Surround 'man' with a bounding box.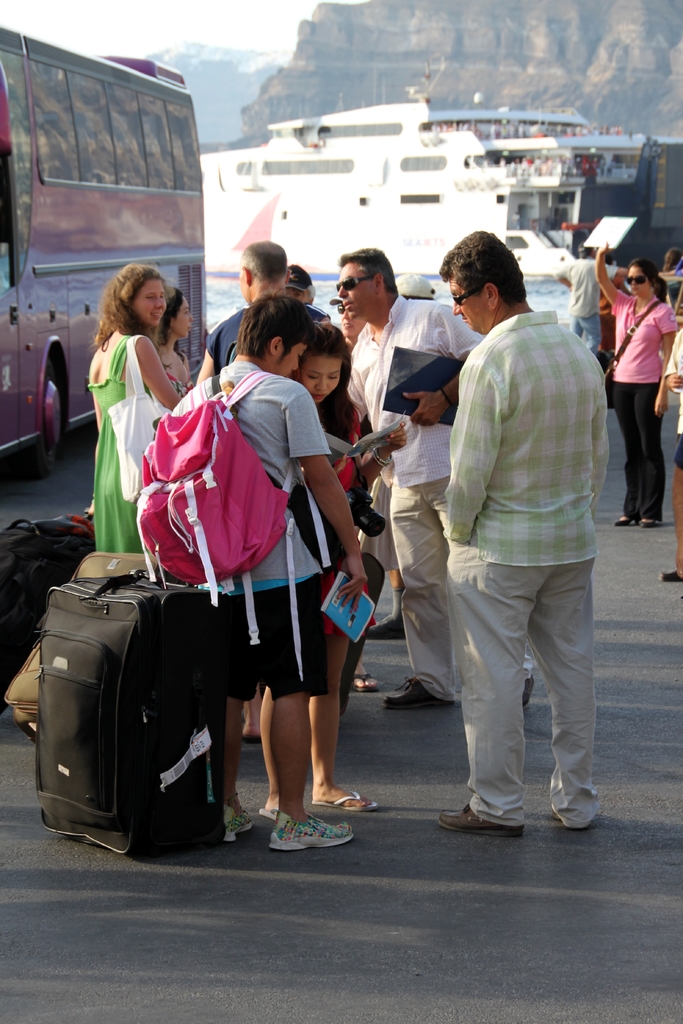
{"left": 554, "top": 251, "right": 611, "bottom": 357}.
